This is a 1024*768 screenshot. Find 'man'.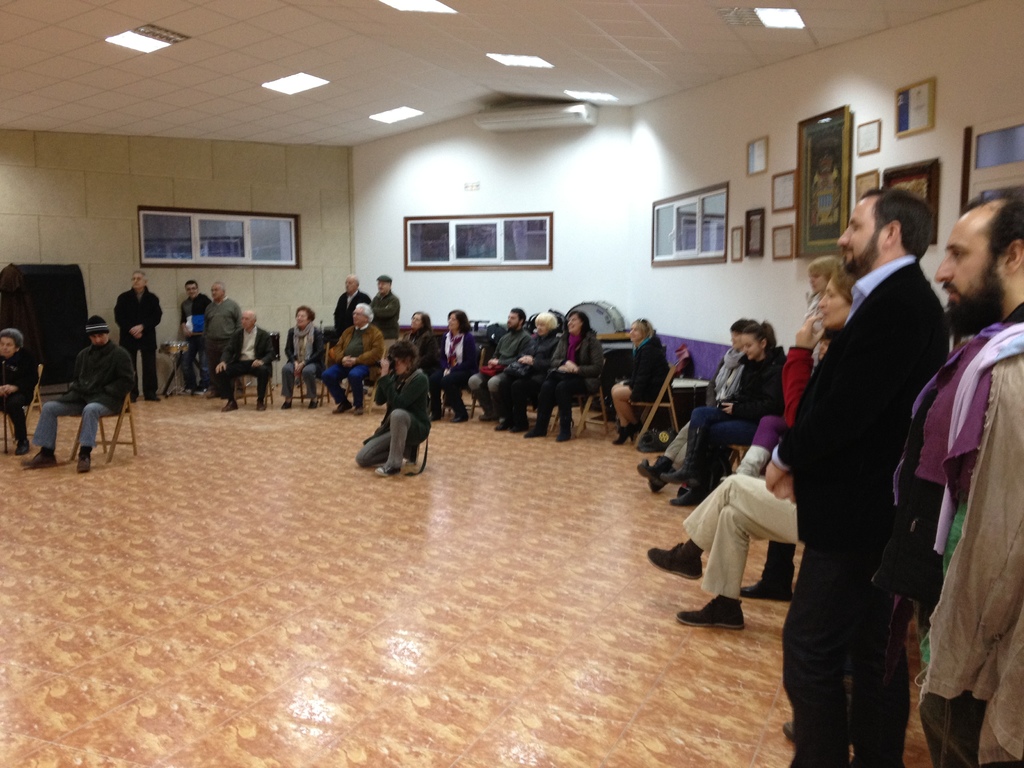
Bounding box: bbox=(871, 185, 1023, 767).
